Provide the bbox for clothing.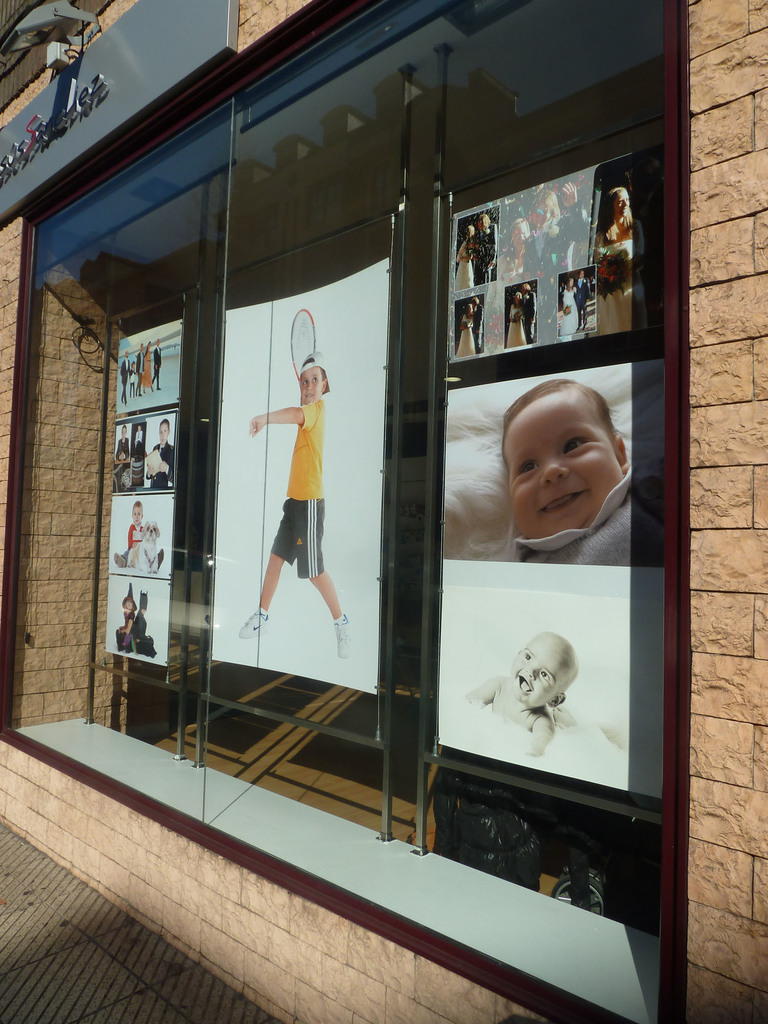
112:612:135:650.
